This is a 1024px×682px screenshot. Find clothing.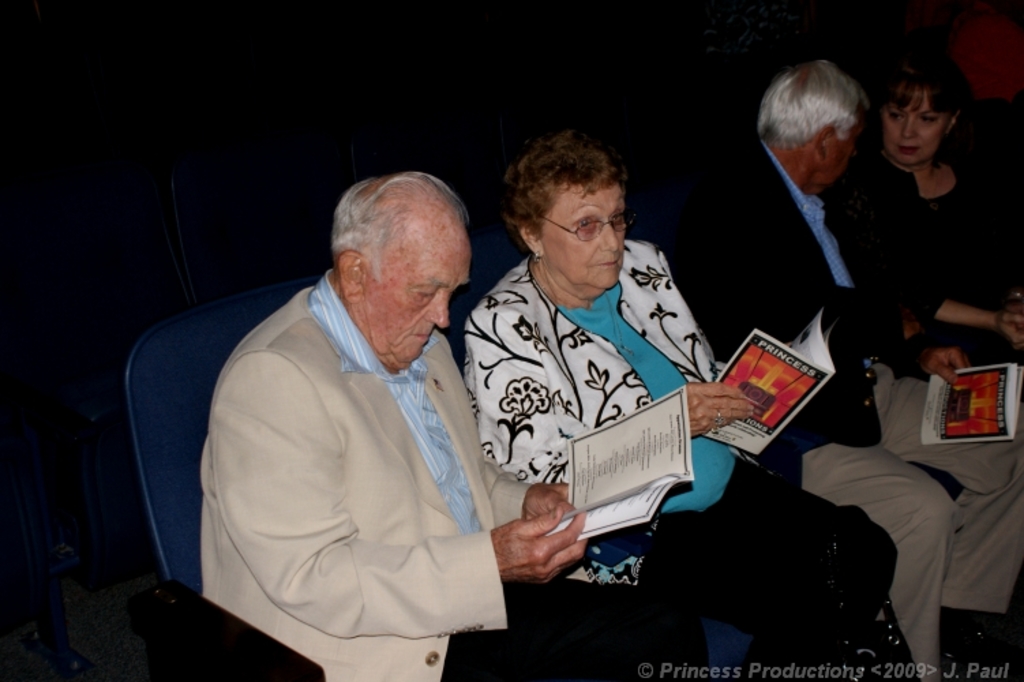
Bounding box: {"x1": 194, "y1": 267, "x2": 689, "y2": 681}.
